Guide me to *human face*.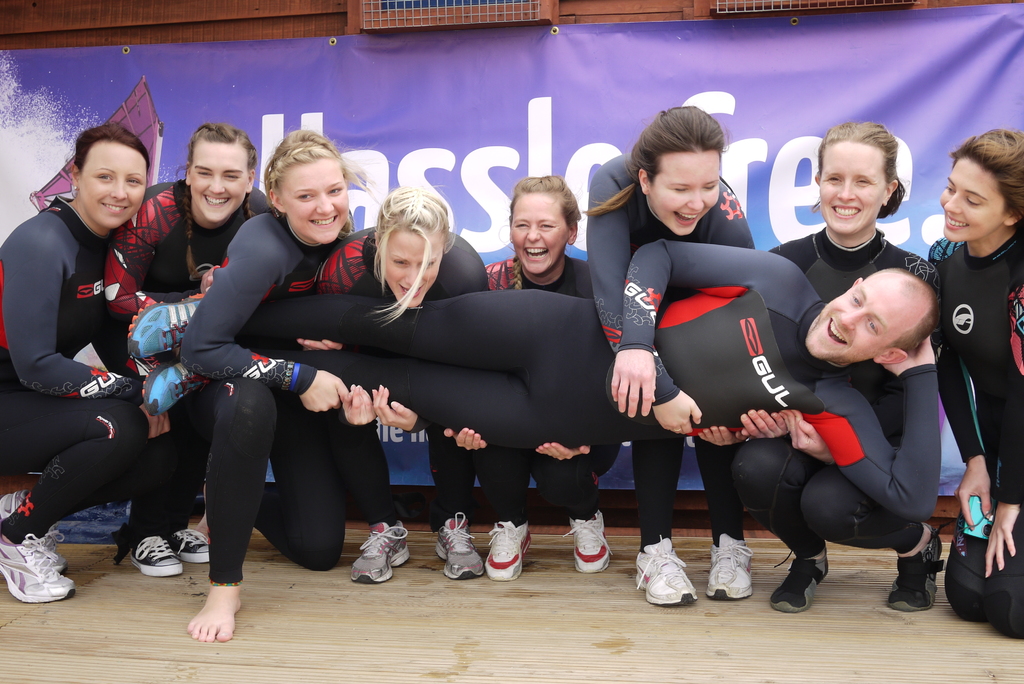
Guidance: [383,227,444,306].
